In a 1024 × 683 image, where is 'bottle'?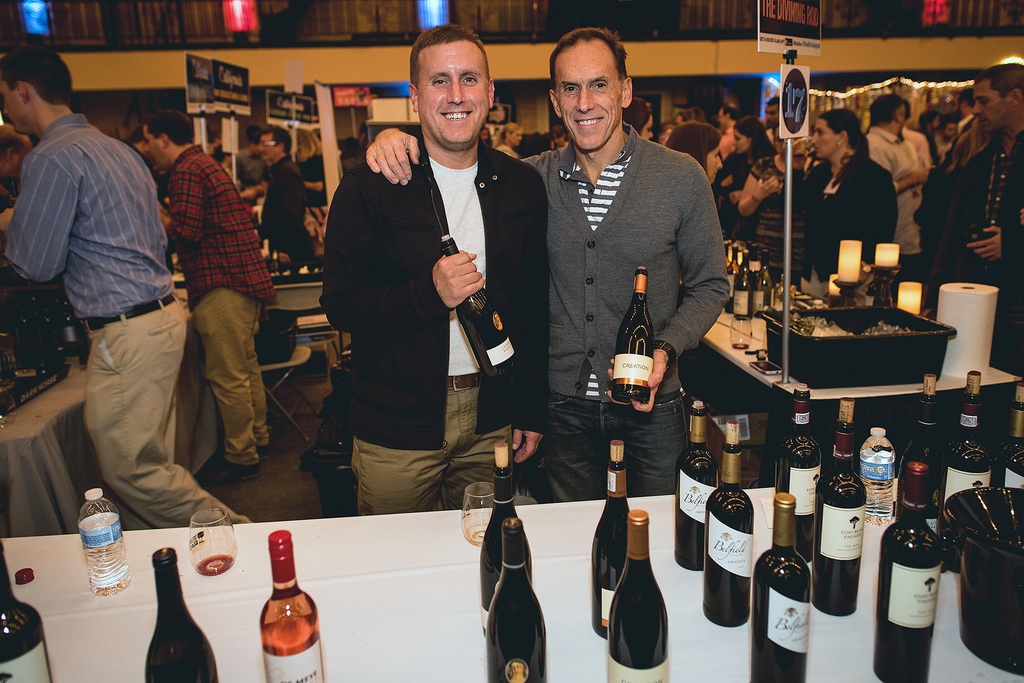
bbox=[724, 243, 740, 311].
